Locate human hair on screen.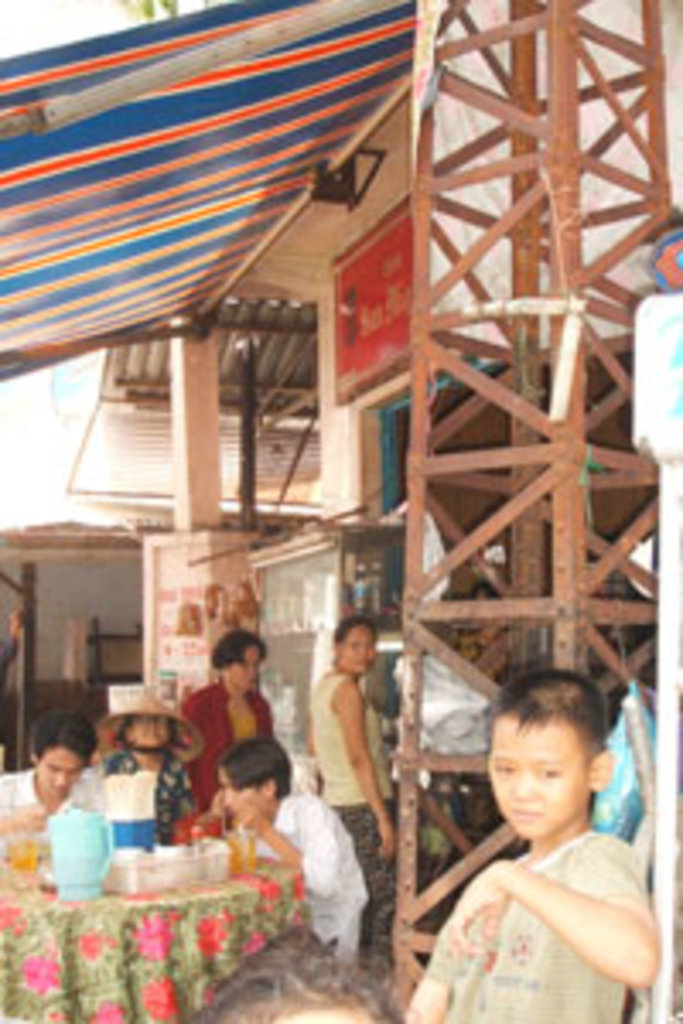
On screen at BBox(215, 734, 294, 802).
